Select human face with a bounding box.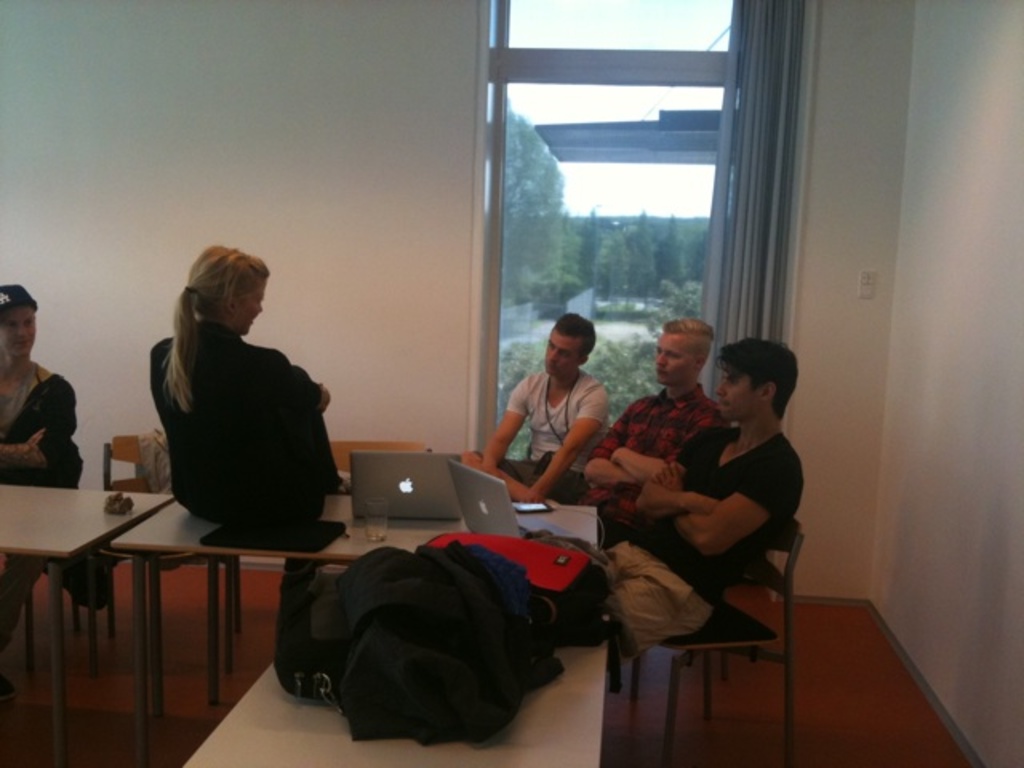
box=[232, 282, 267, 334].
